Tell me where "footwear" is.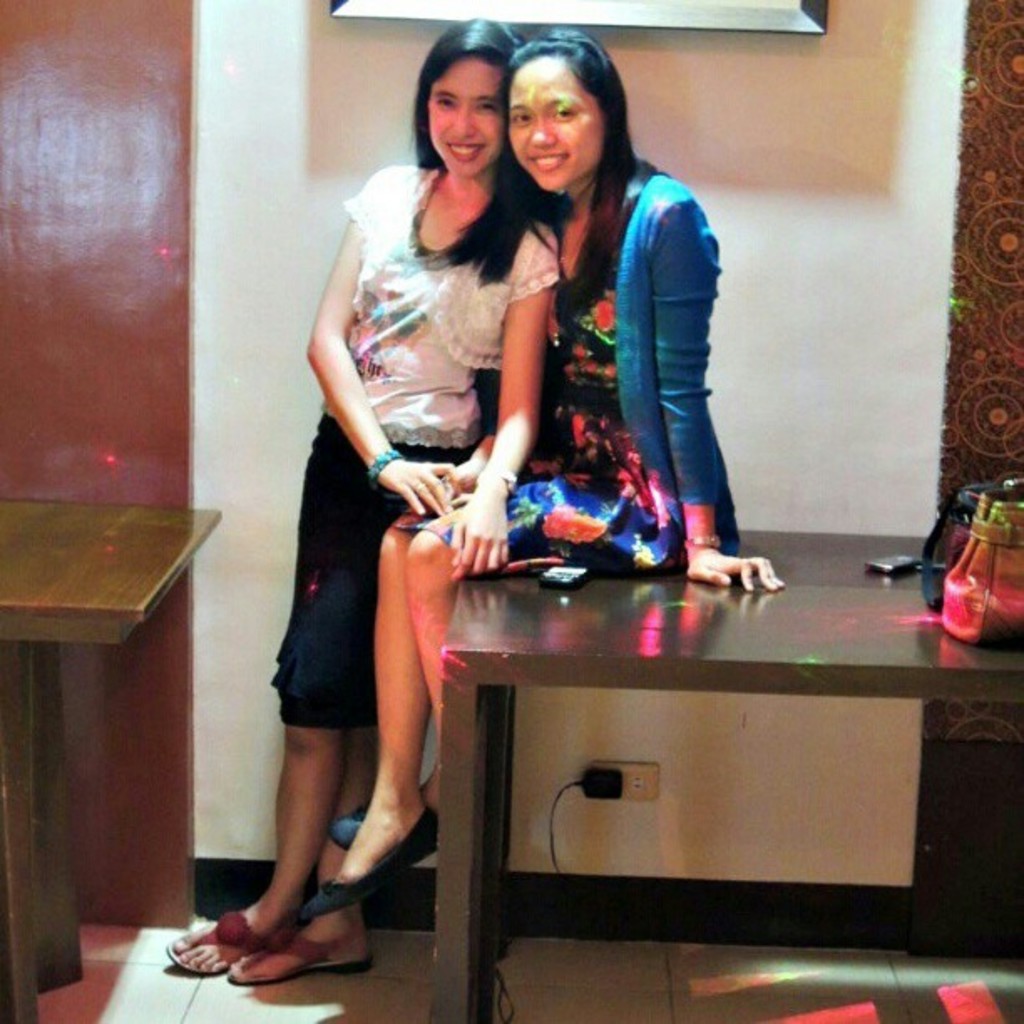
"footwear" is at bbox=[301, 808, 437, 920].
